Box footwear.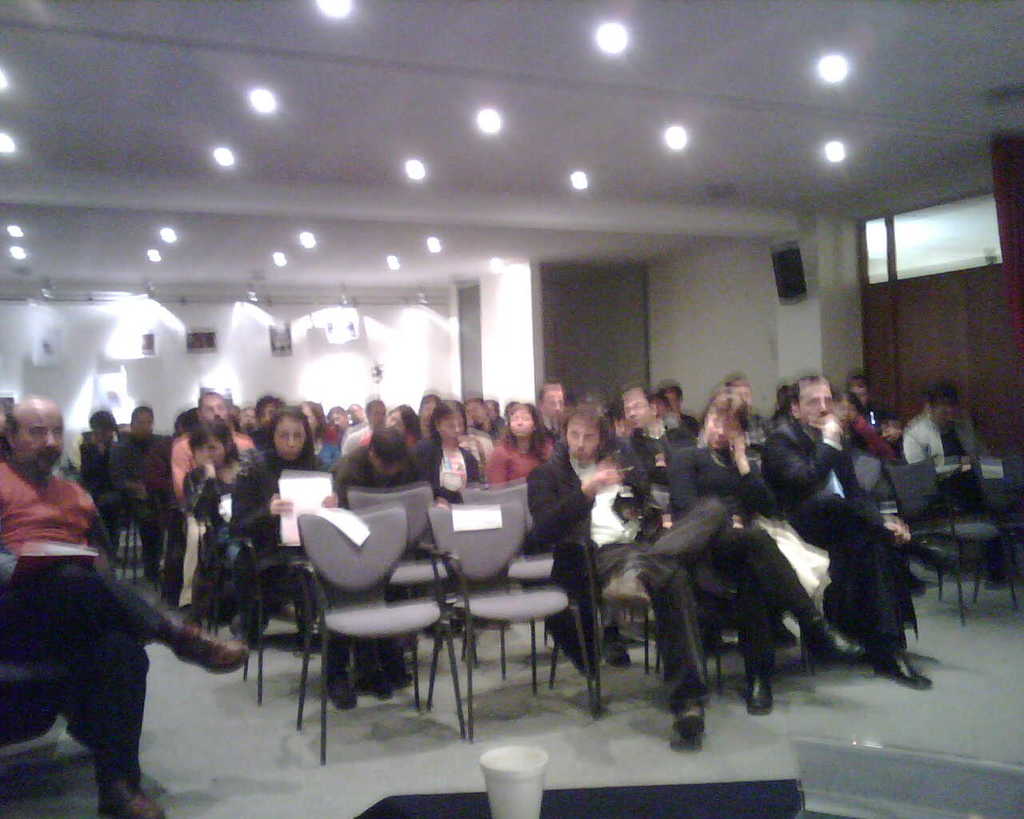
799/605/870/662.
